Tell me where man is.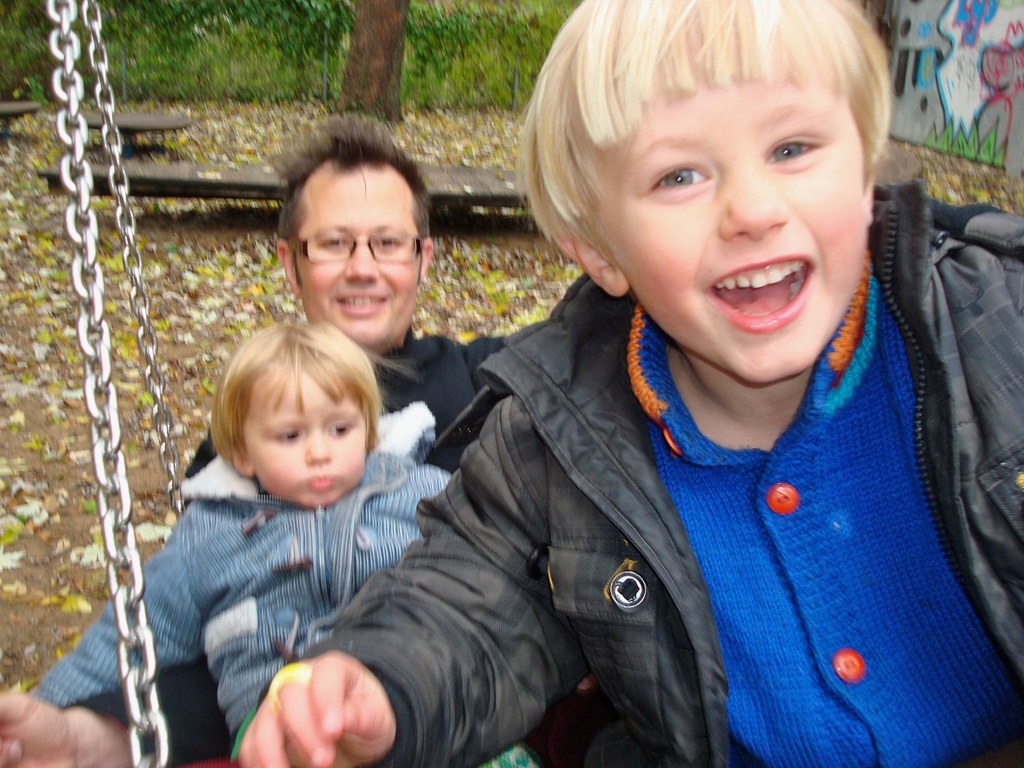
man is at BBox(77, 185, 643, 756).
